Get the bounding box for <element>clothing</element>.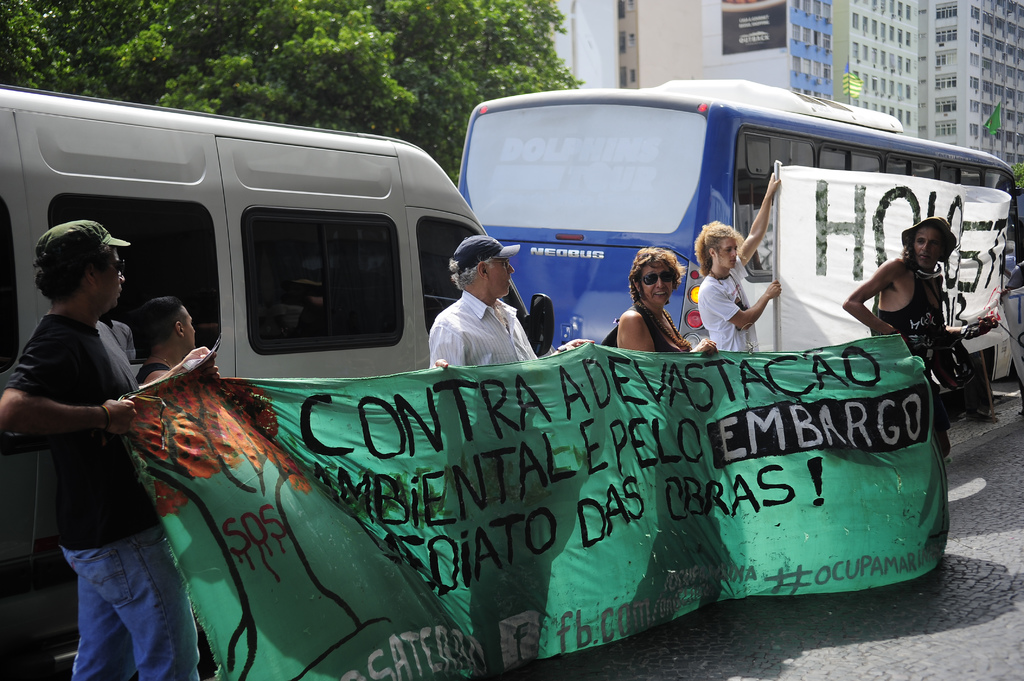
select_region(0, 293, 218, 679).
